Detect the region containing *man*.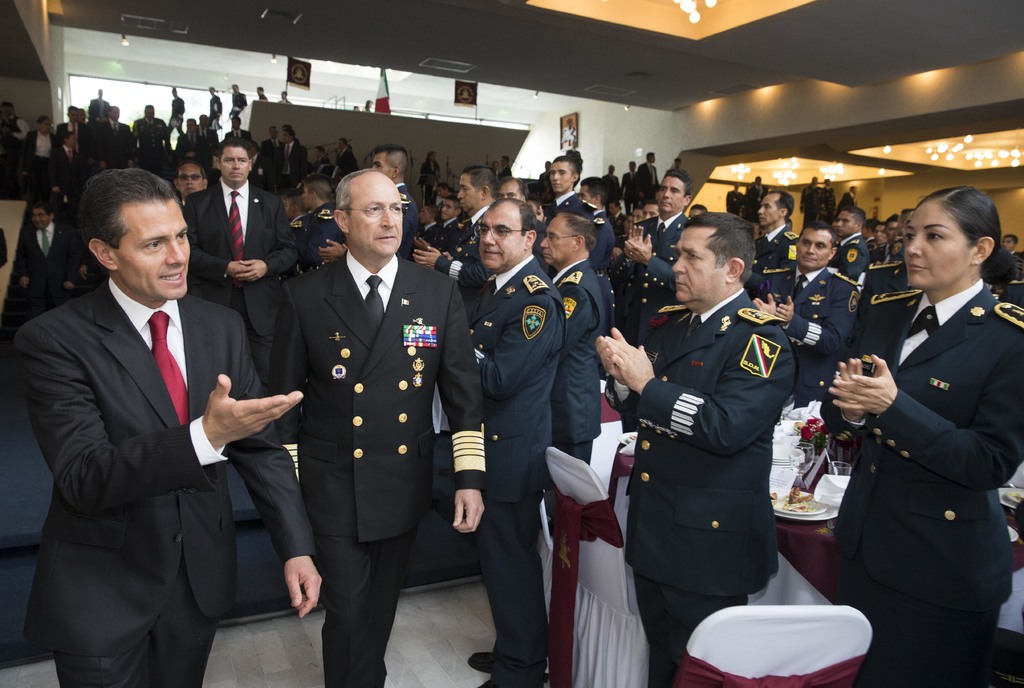
l=95, t=104, r=138, b=182.
